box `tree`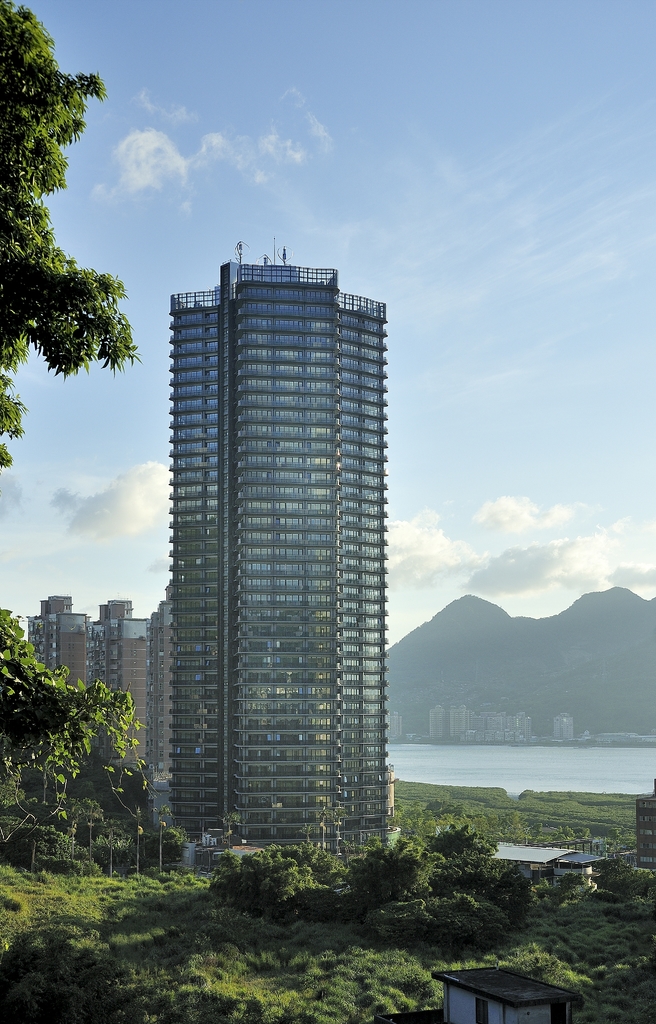
bbox=(0, 17, 145, 551)
